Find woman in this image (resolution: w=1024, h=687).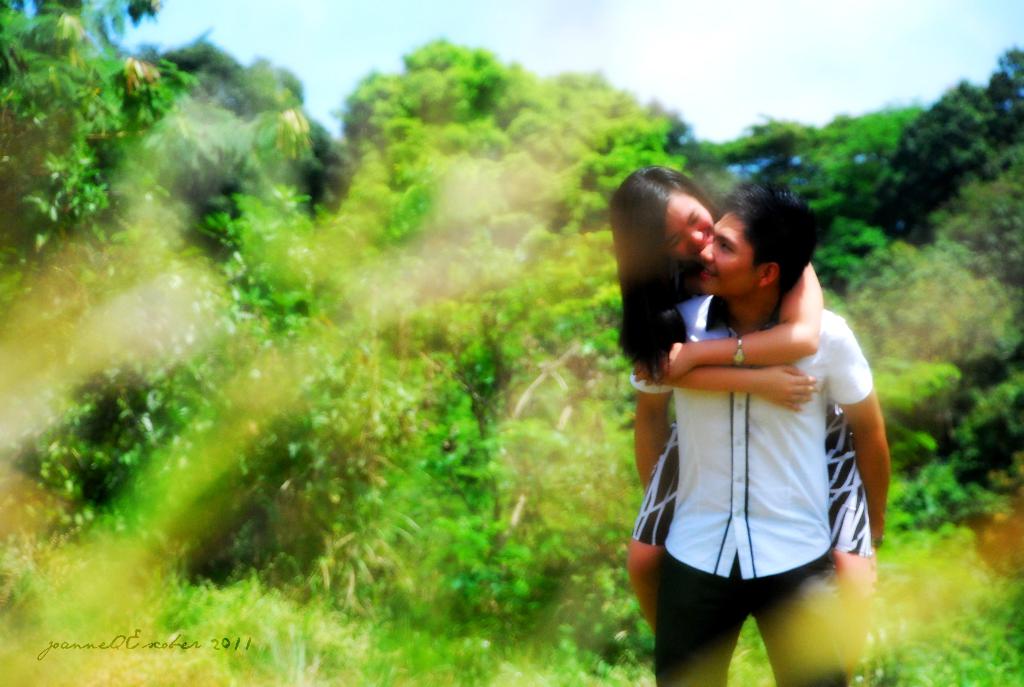
(630,175,881,631).
